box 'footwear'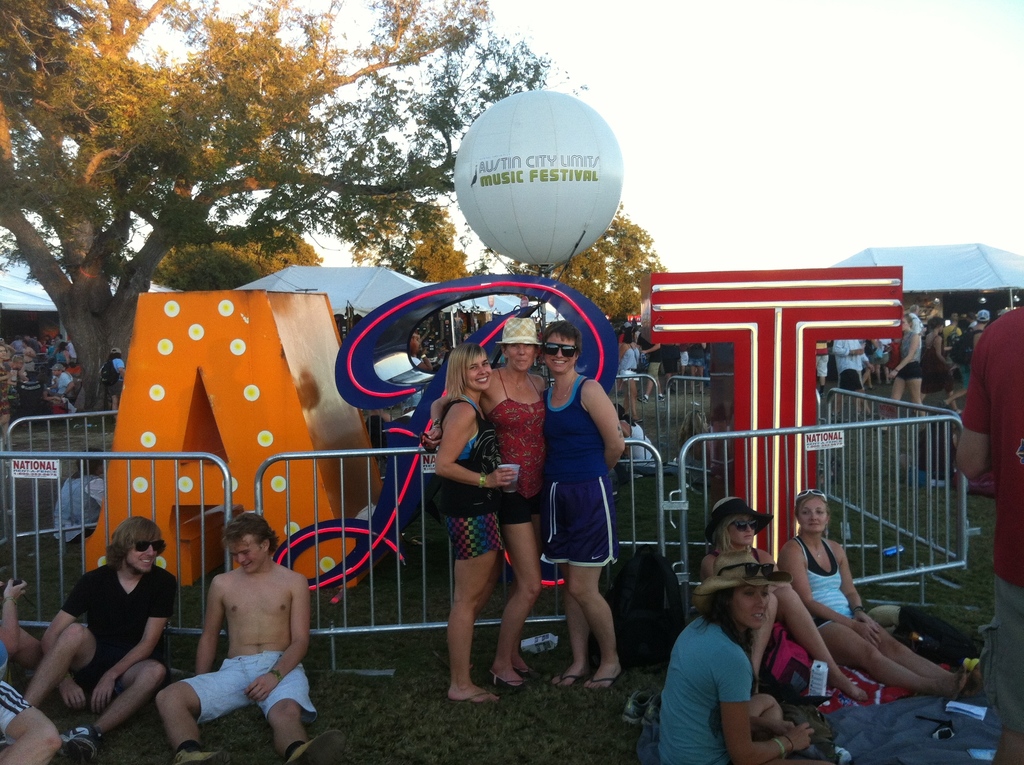
<box>451,689,500,706</box>
